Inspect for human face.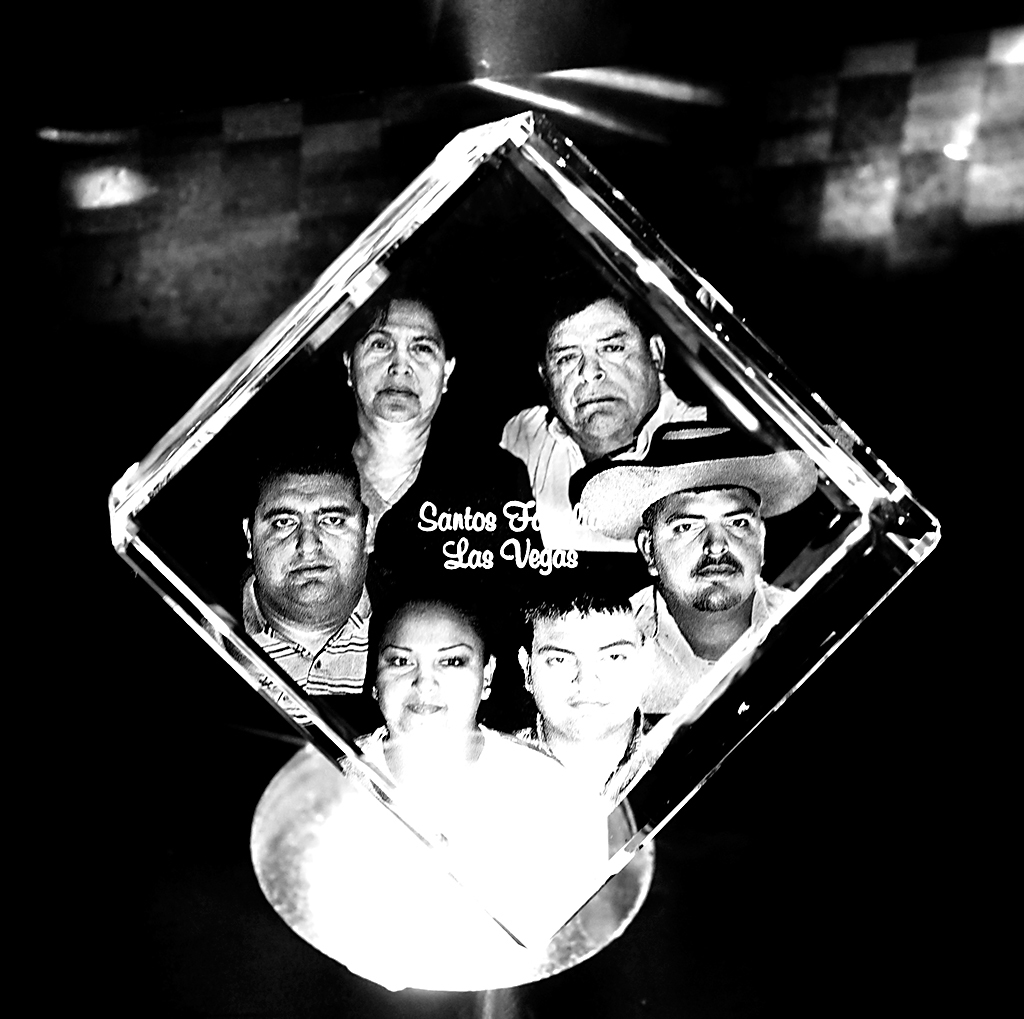
Inspection: [x1=523, y1=610, x2=642, y2=741].
